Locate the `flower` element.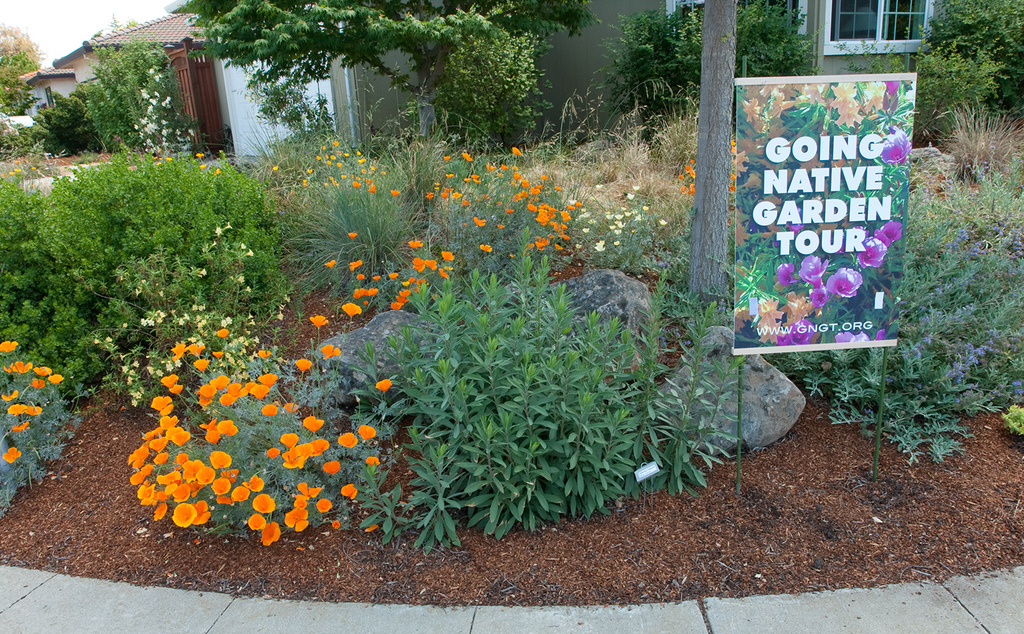
Element bbox: {"left": 755, "top": 297, "right": 784, "bottom": 344}.
